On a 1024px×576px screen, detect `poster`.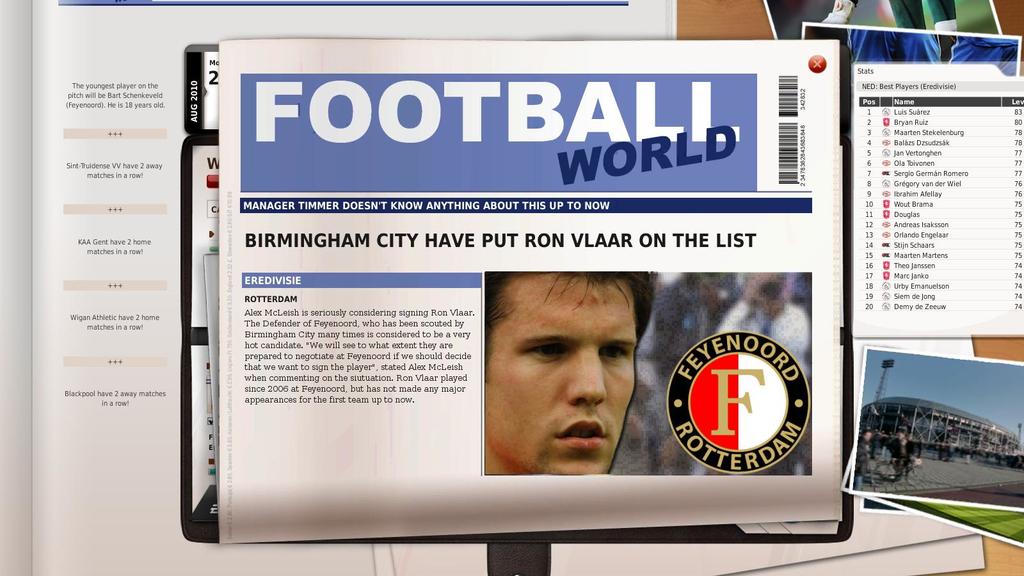
216 40 841 545.
